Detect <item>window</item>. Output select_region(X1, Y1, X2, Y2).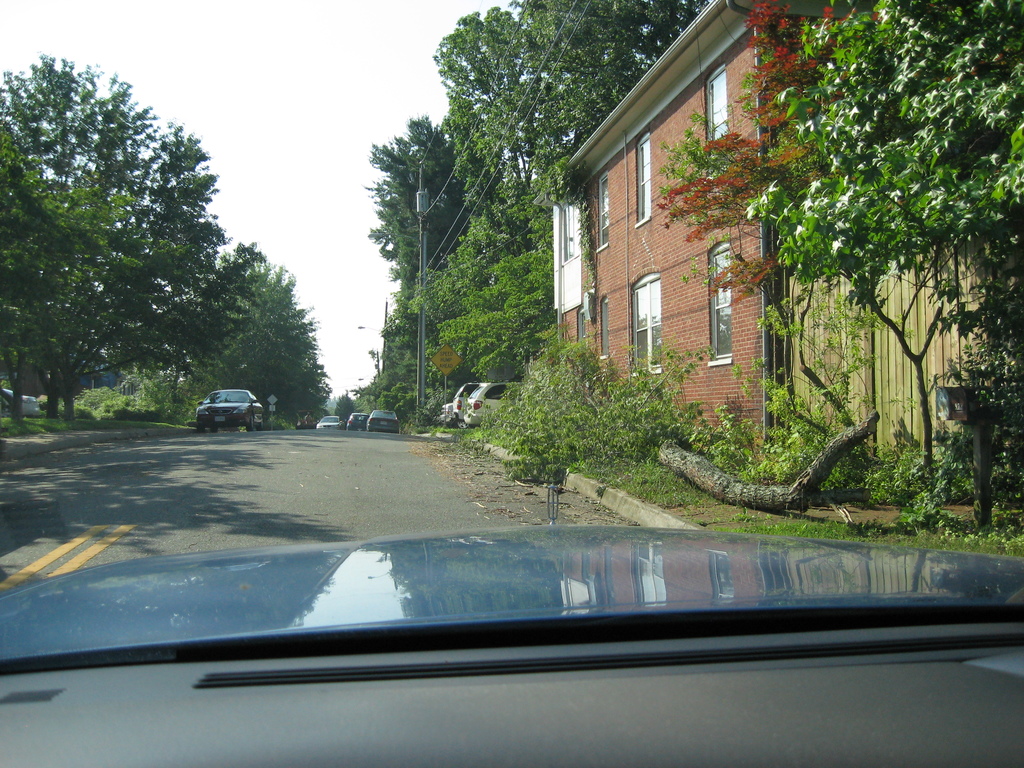
select_region(596, 294, 609, 358).
